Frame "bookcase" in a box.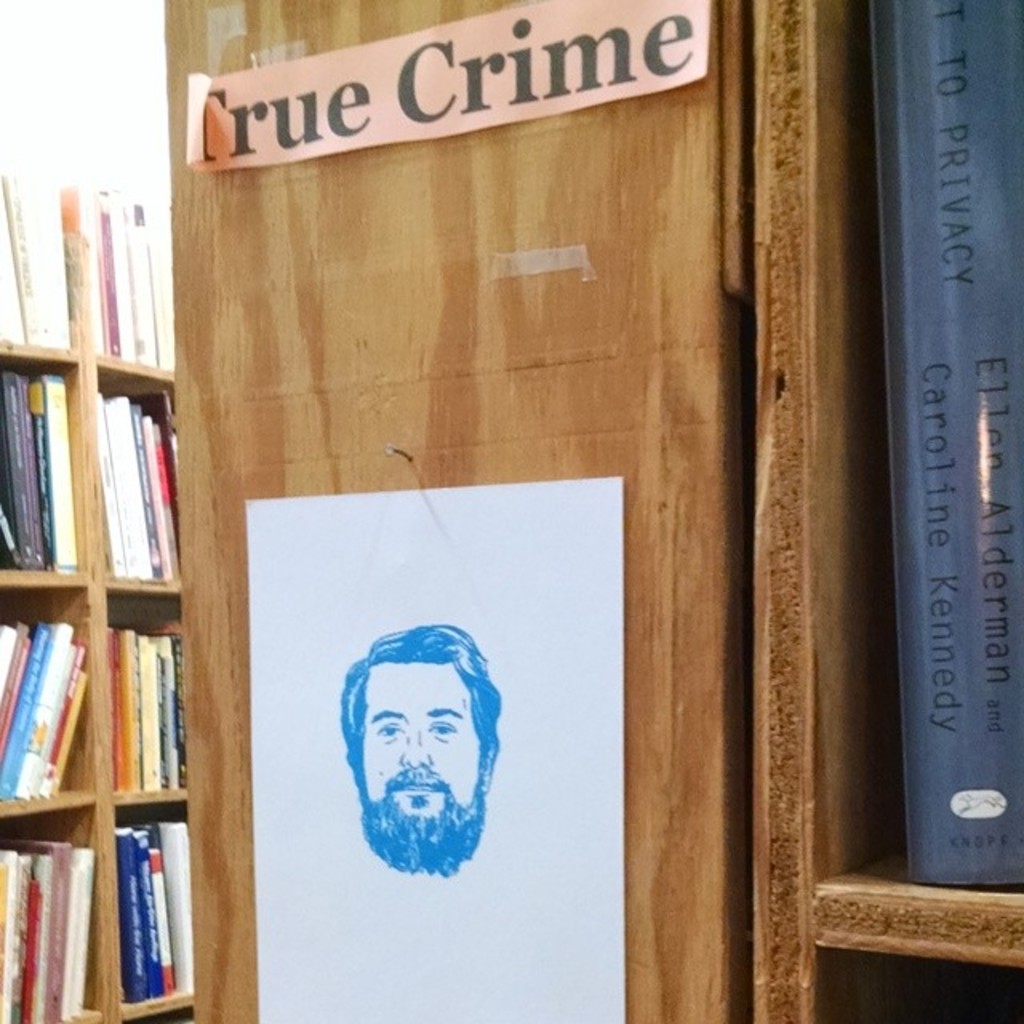
[0,173,243,1021].
